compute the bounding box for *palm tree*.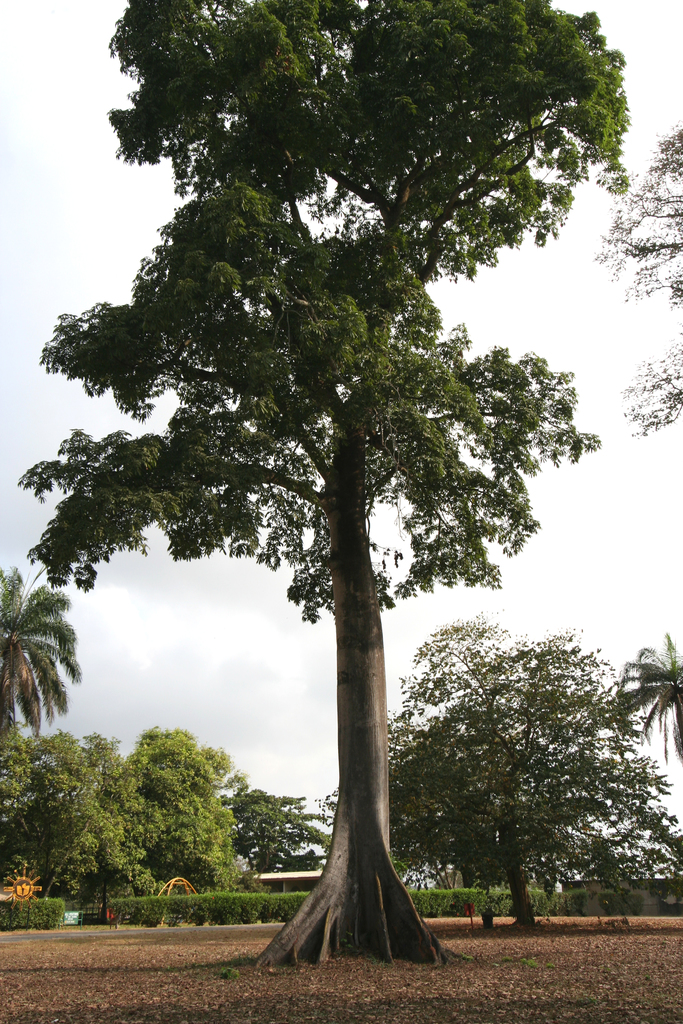
left=508, top=792, right=655, bottom=892.
